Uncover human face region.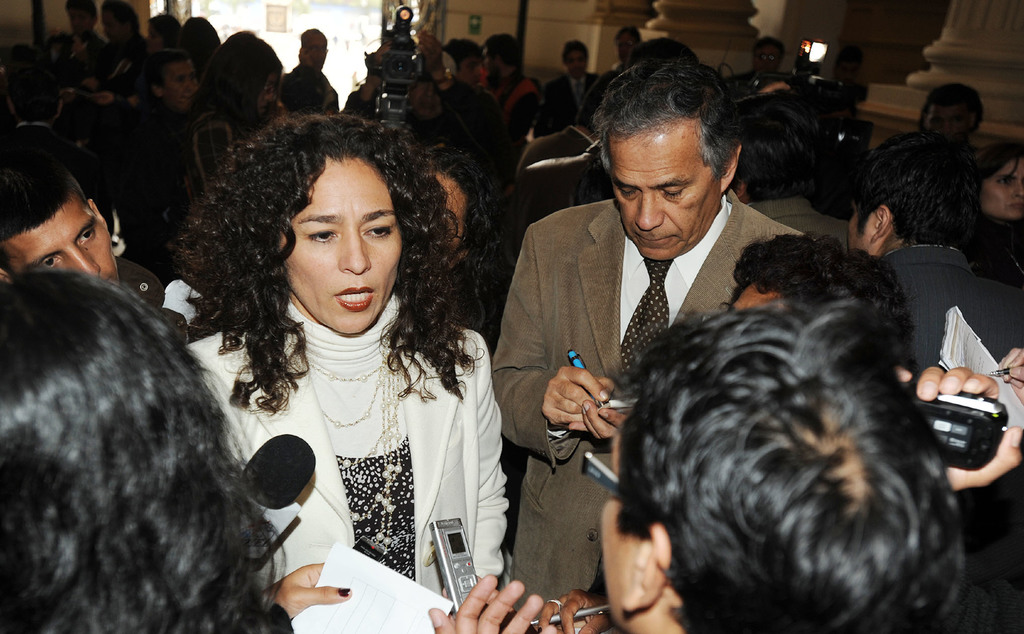
Uncovered: [left=595, top=437, right=633, bottom=633].
